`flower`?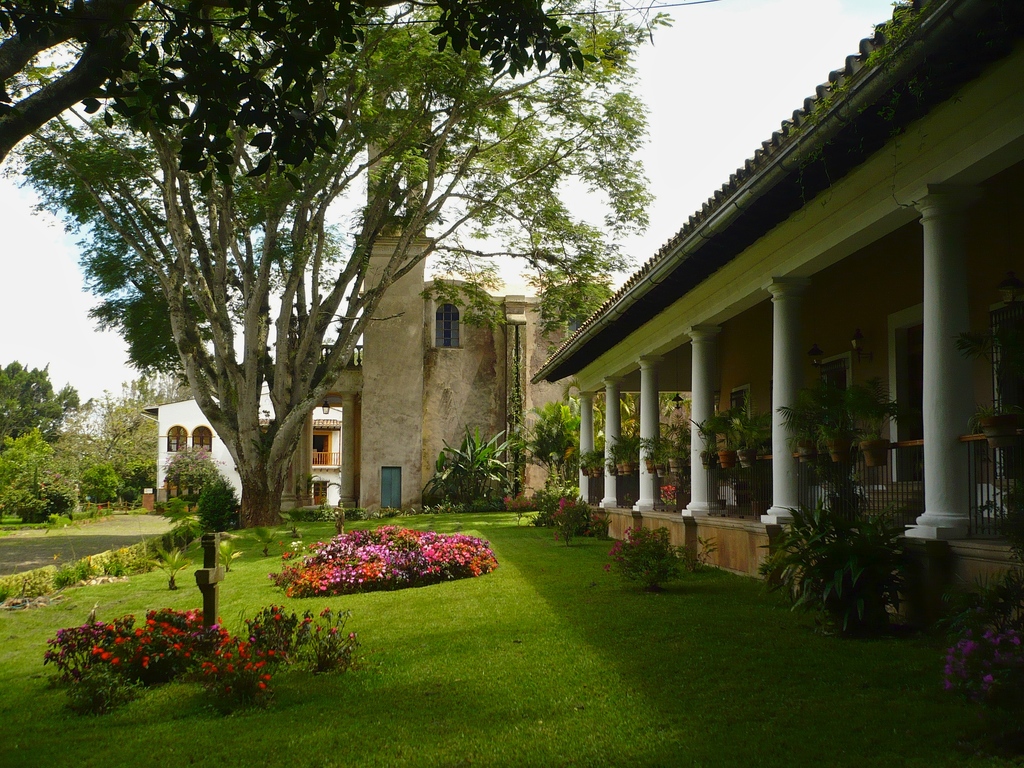
56 626 66 632
